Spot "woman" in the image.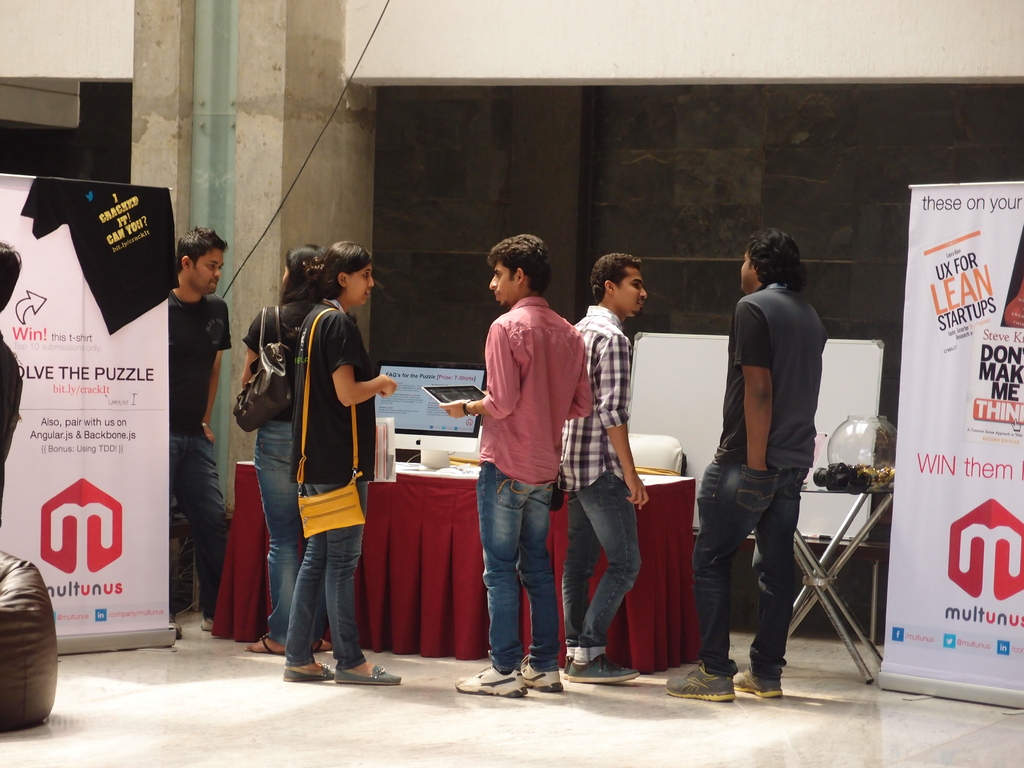
"woman" found at pyautogui.locateOnScreen(236, 244, 340, 657).
